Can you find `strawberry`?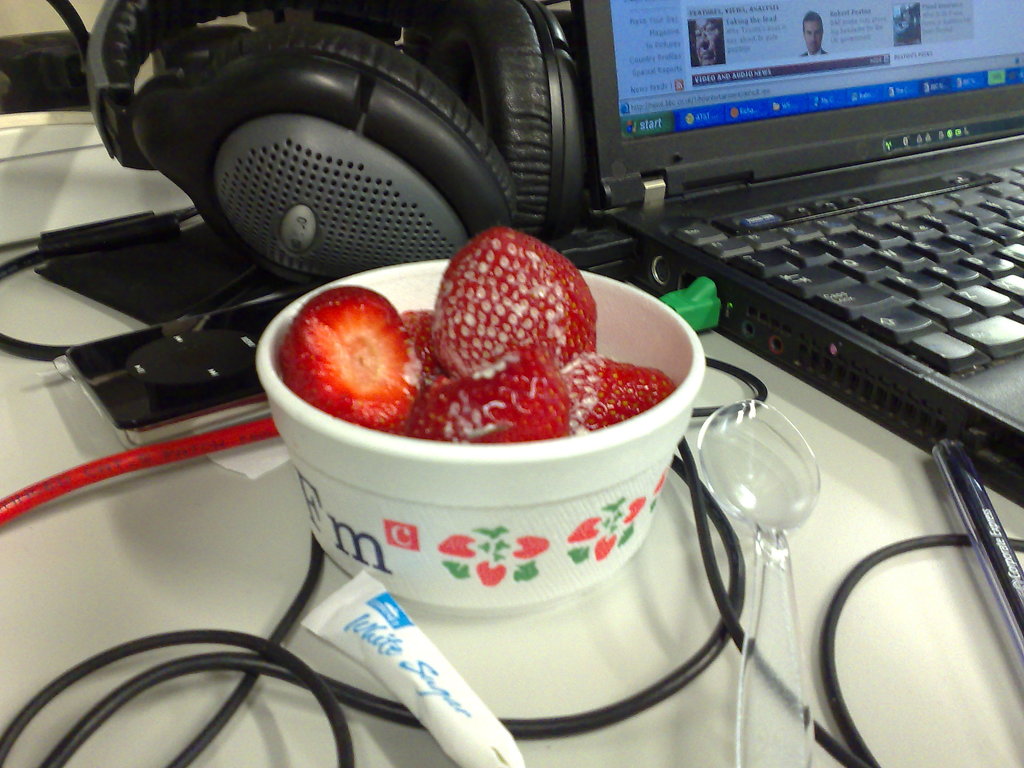
Yes, bounding box: bbox=[428, 228, 596, 378].
